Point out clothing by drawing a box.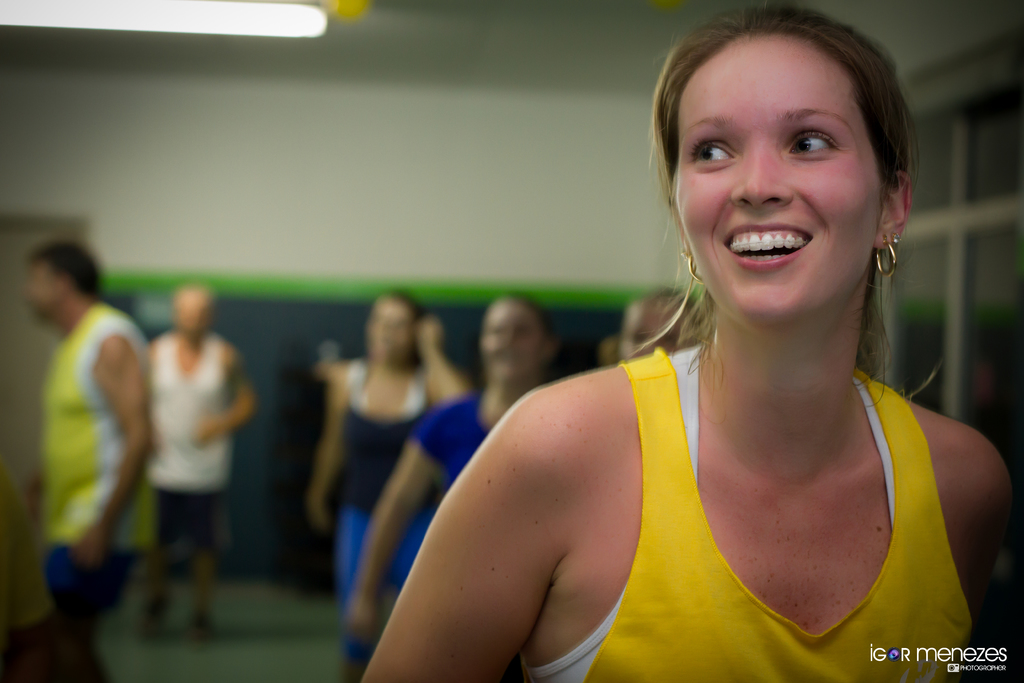
Rect(524, 353, 972, 682).
